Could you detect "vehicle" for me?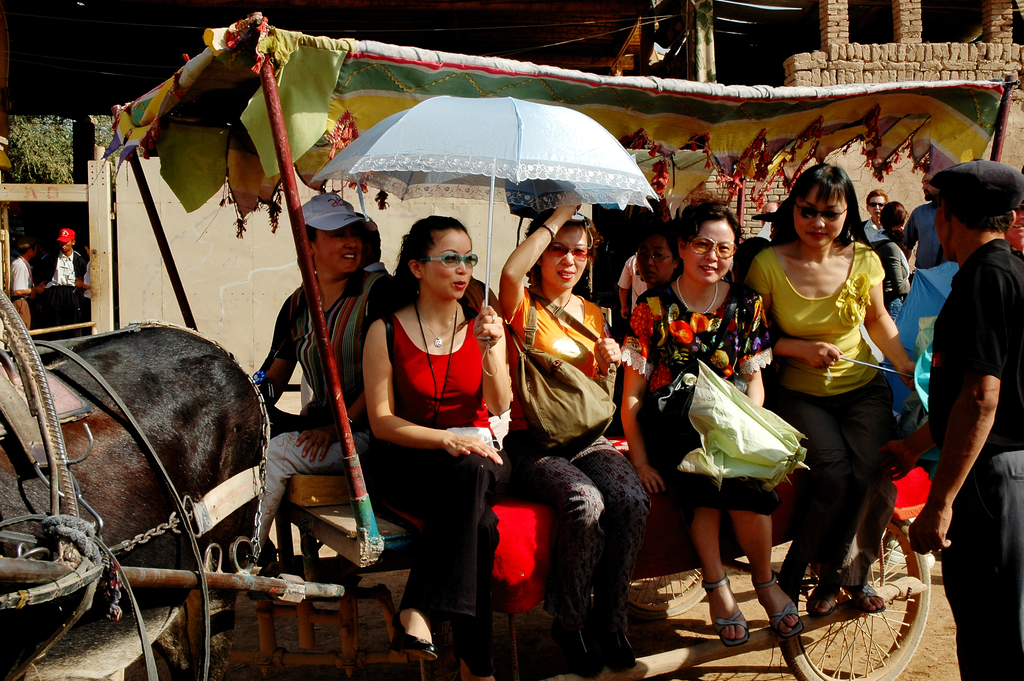
Detection result: 0,7,1018,680.
